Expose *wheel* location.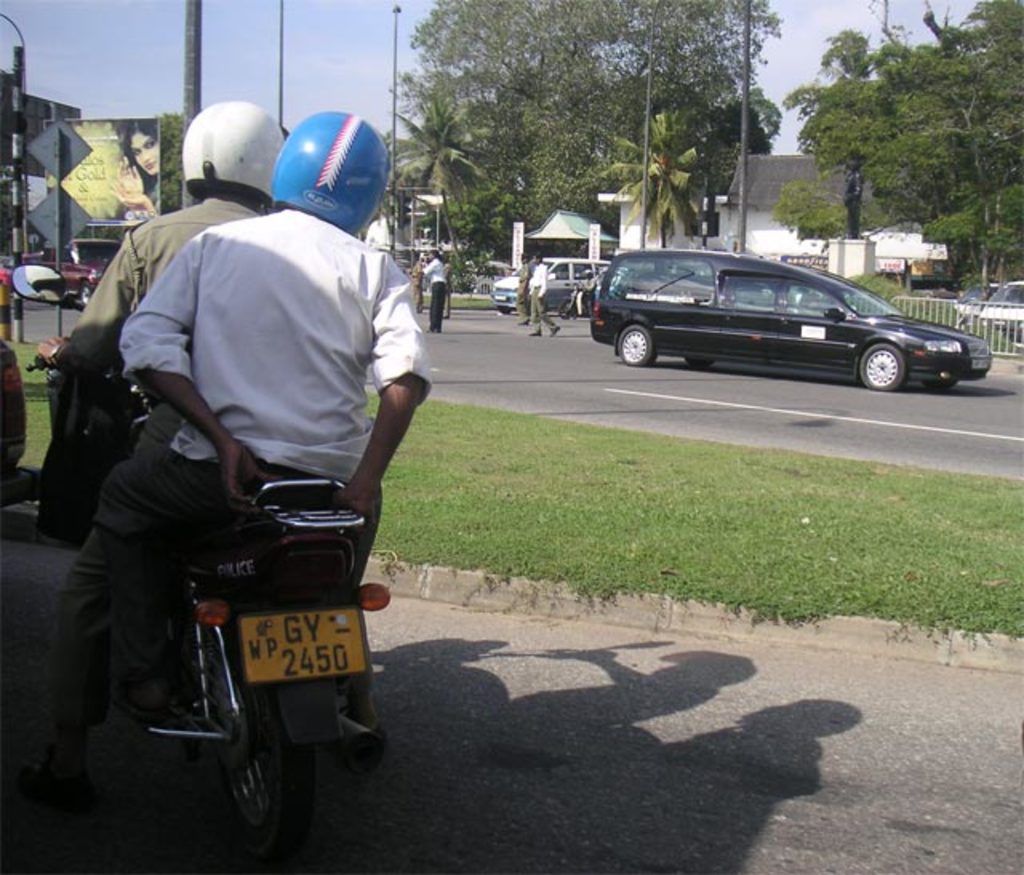
Exposed at 621/325/651/365.
